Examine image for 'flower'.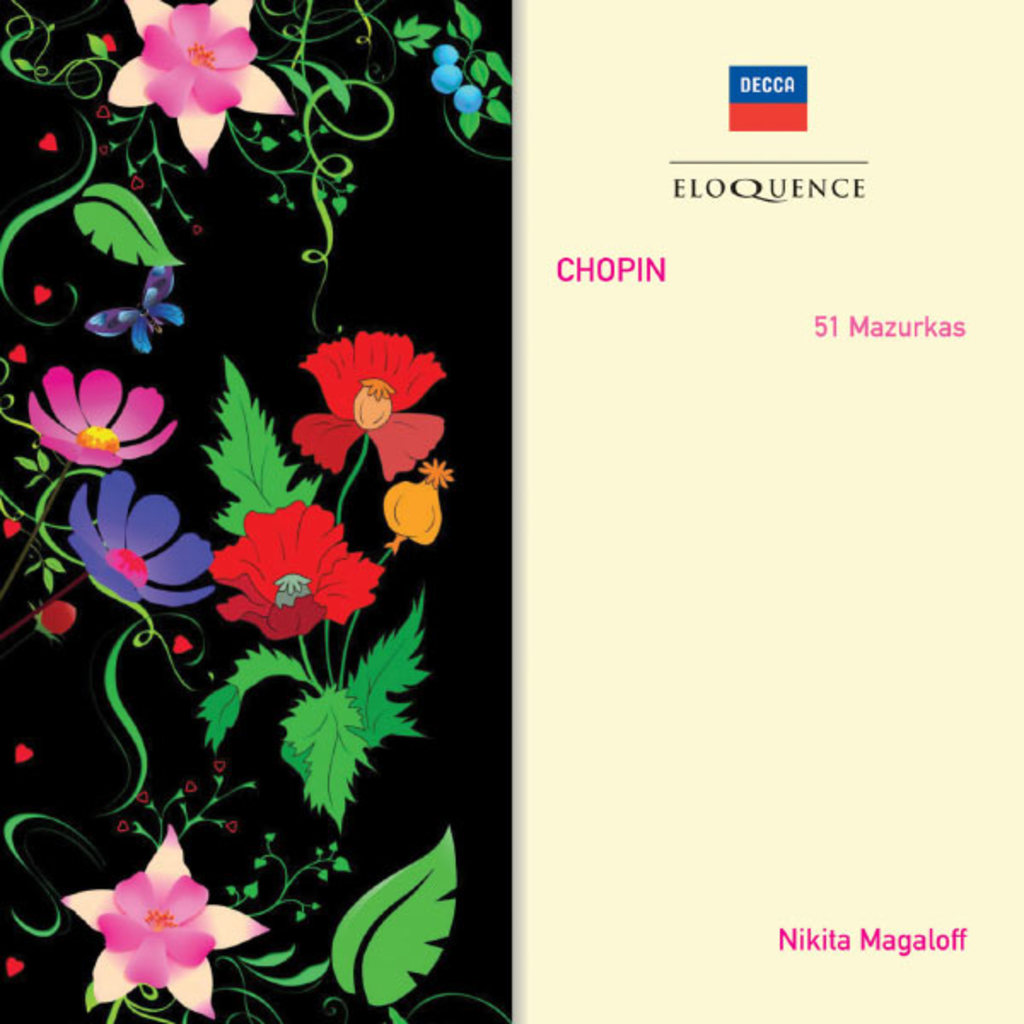
Examination result: region(26, 367, 177, 474).
